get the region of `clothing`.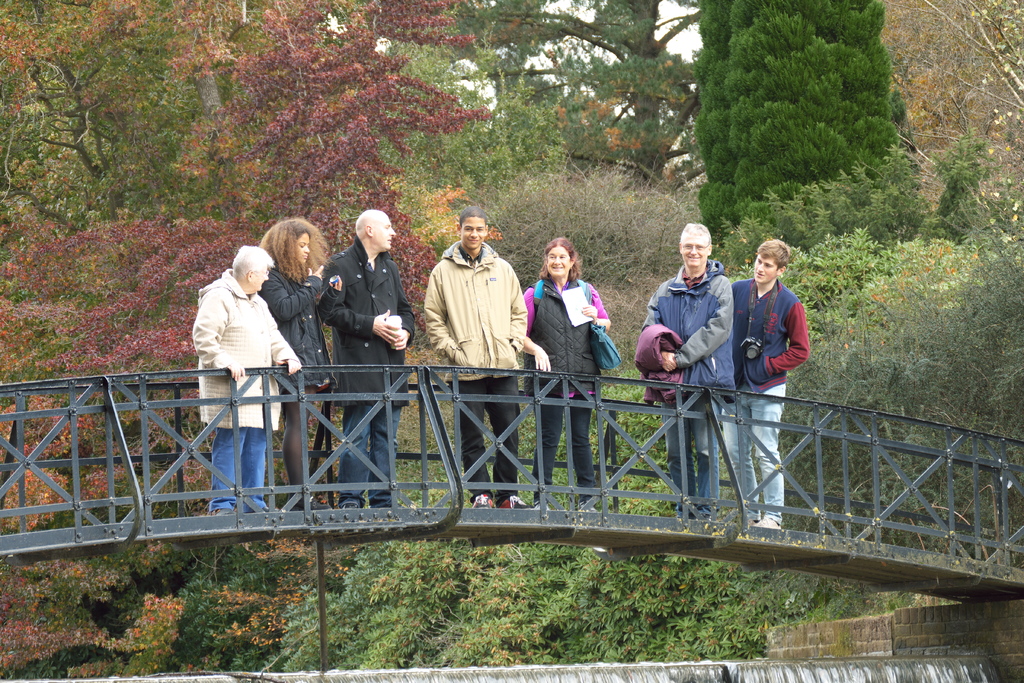
detection(430, 236, 530, 494).
